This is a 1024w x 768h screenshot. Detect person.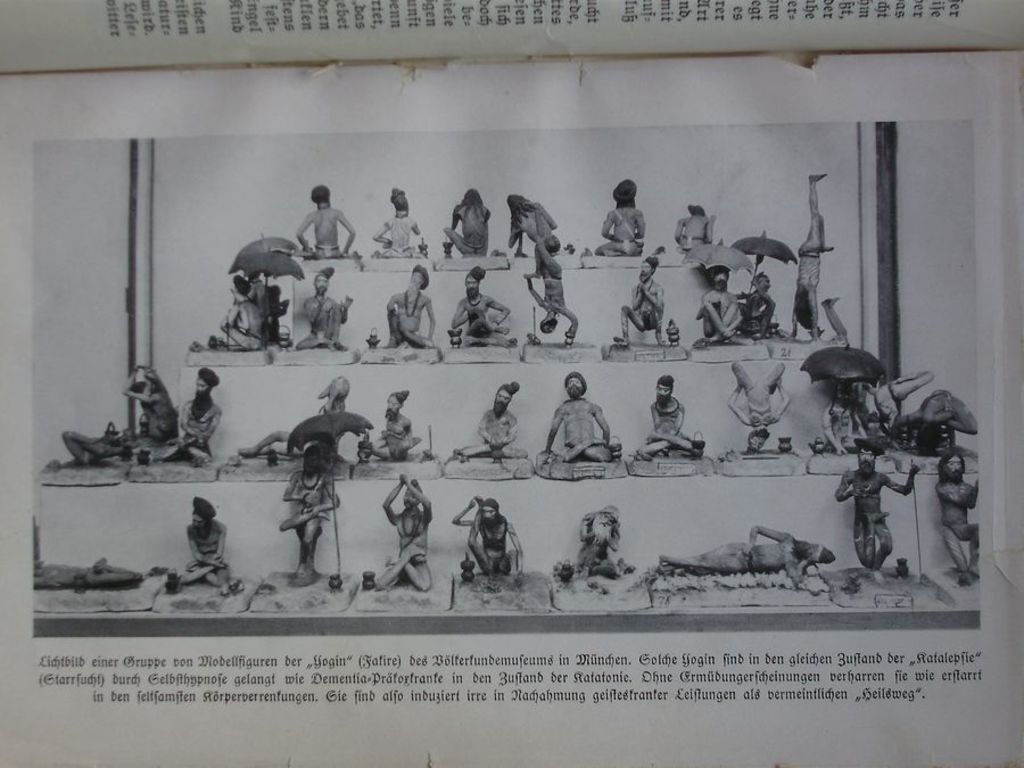
Rect(294, 267, 354, 349).
